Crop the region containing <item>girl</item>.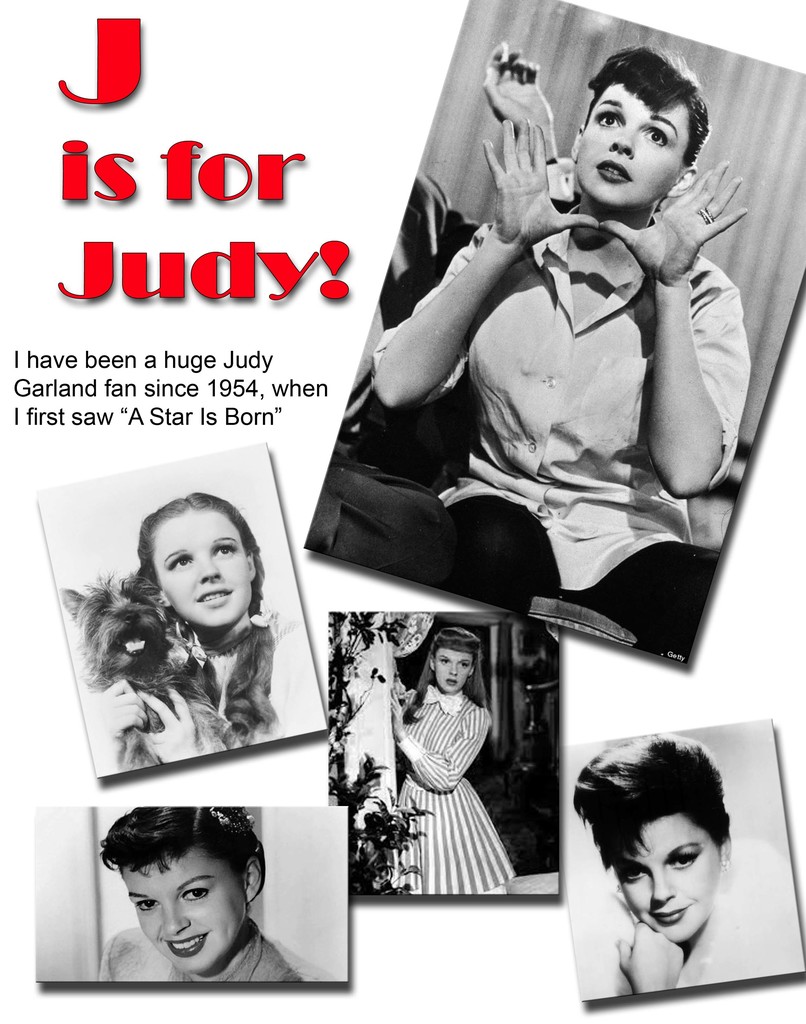
Crop region: (390, 630, 514, 893).
